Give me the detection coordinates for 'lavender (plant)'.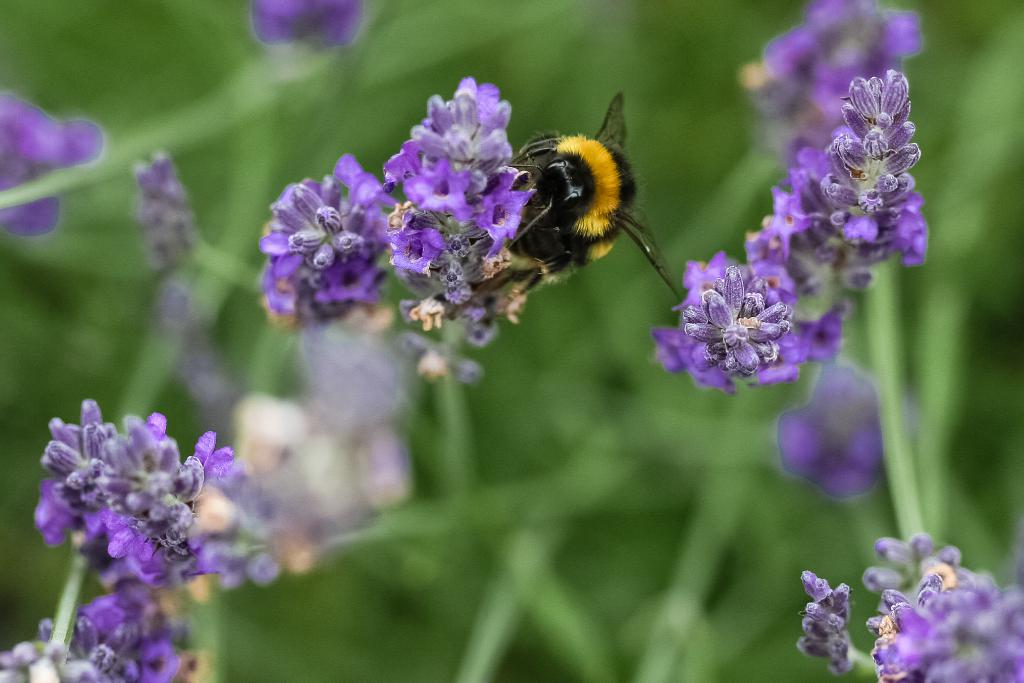
bbox=(0, 575, 204, 682).
